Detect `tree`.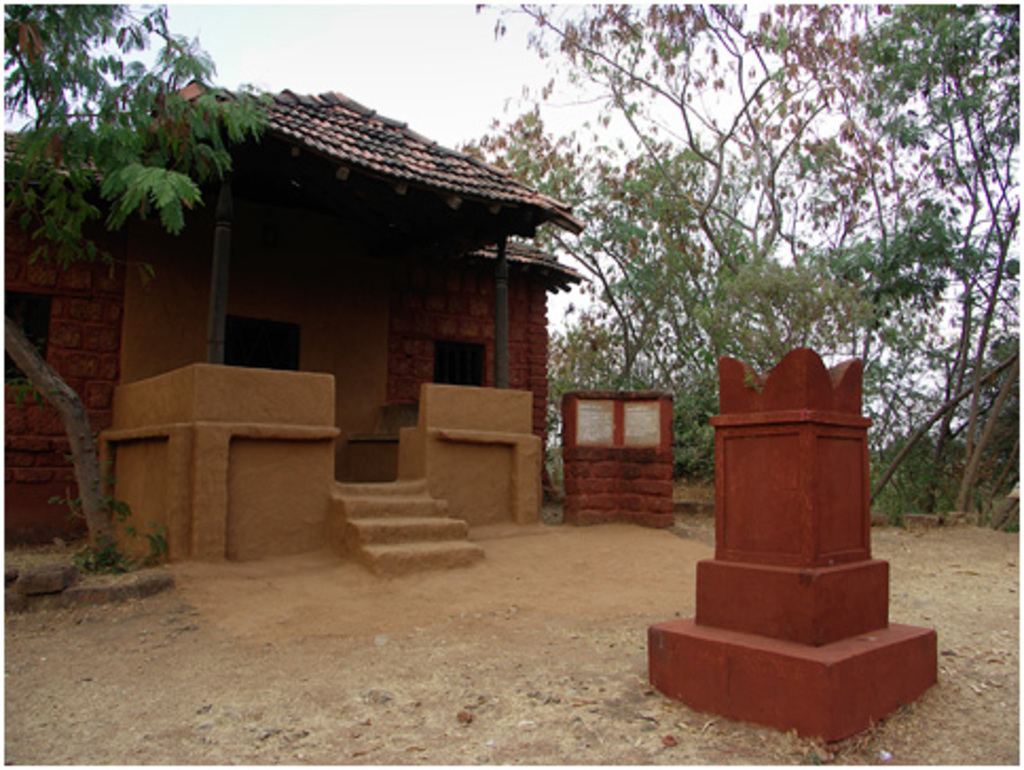
Detected at <box>461,0,1020,514</box>.
